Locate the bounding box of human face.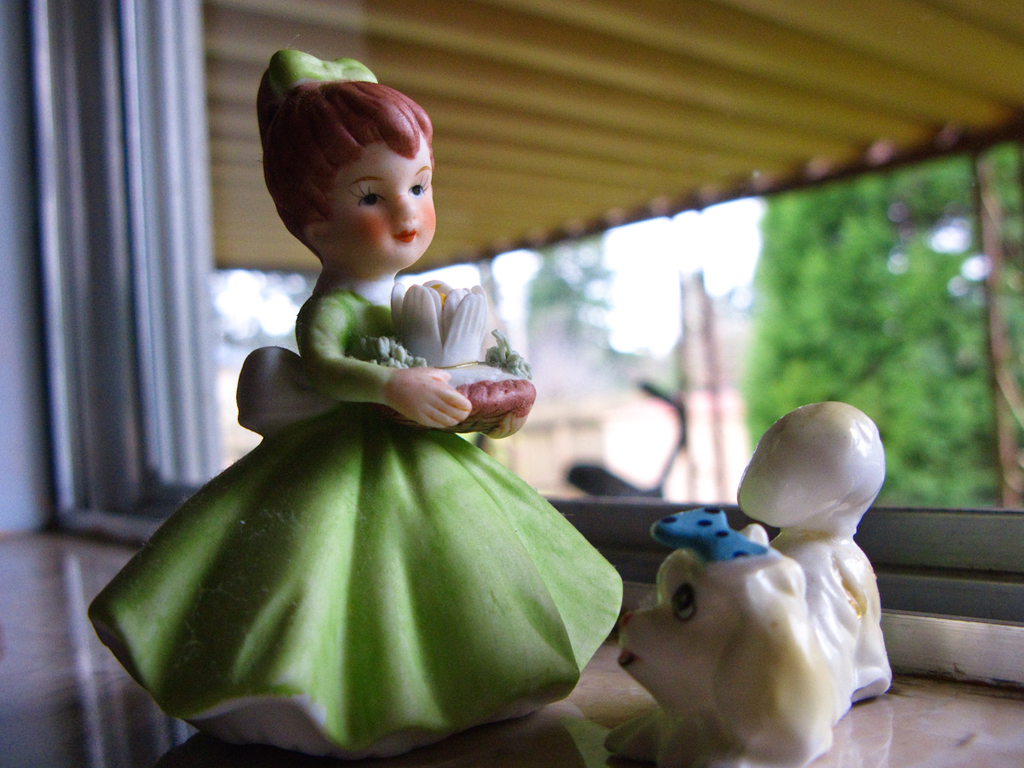
Bounding box: 331, 148, 435, 266.
